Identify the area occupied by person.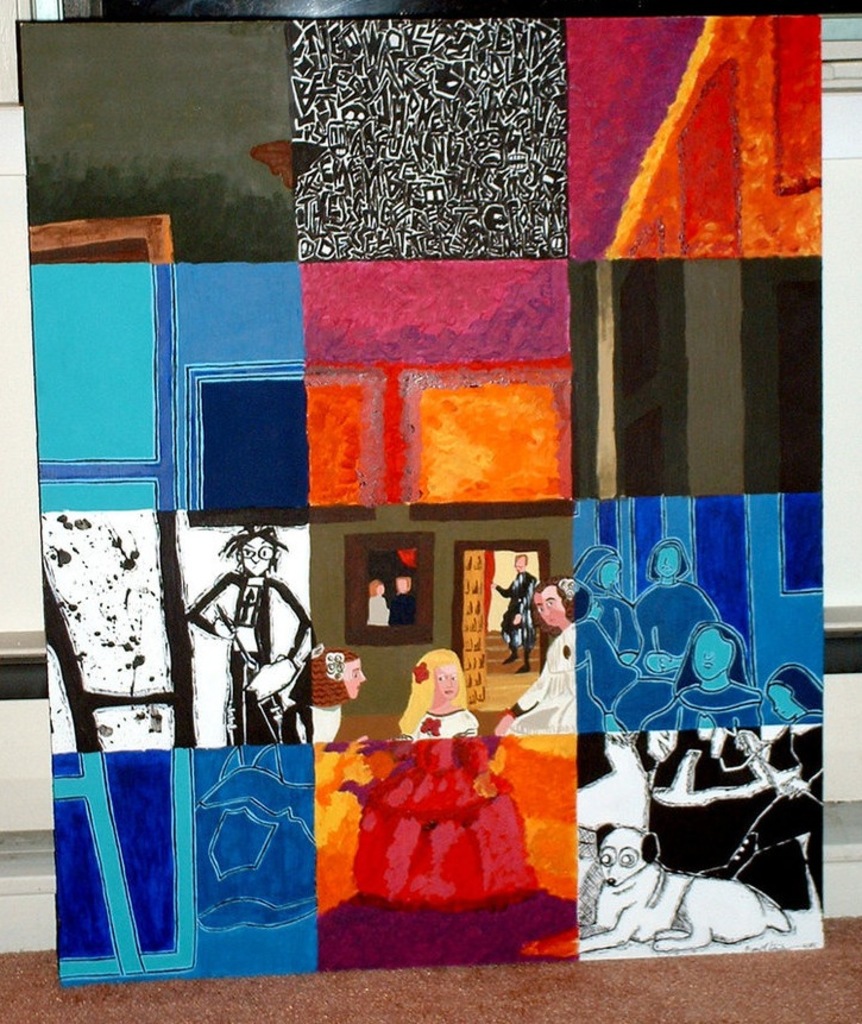
Area: 633/535/724/680.
